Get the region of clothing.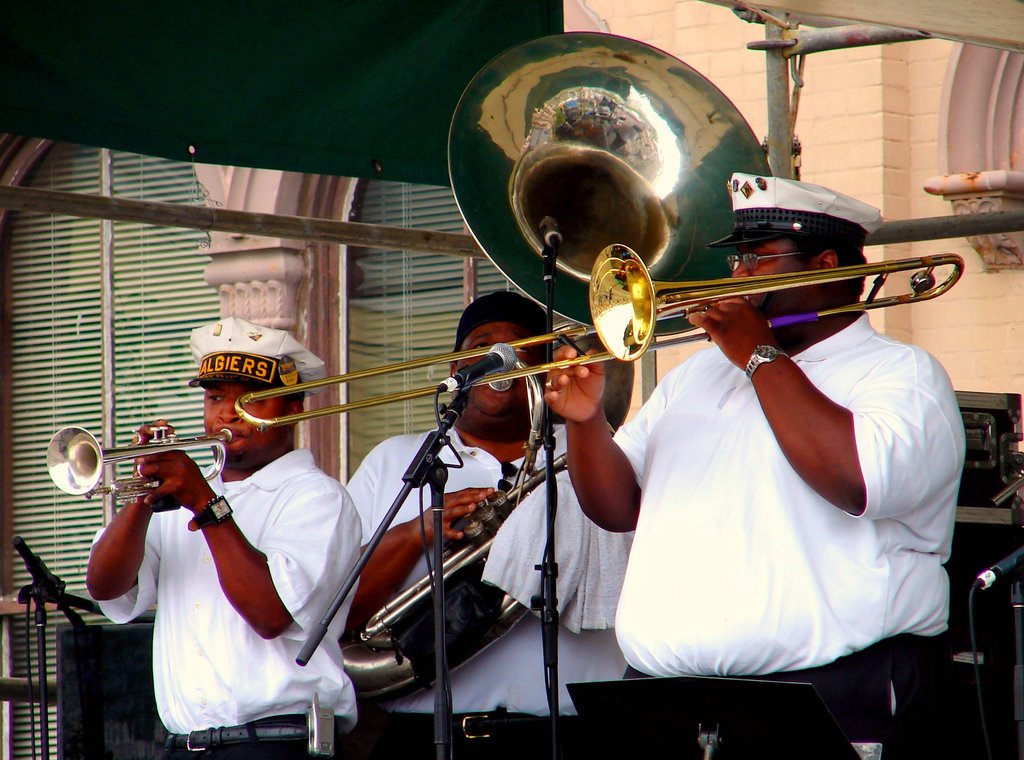
Rect(348, 722, 571, 759).
